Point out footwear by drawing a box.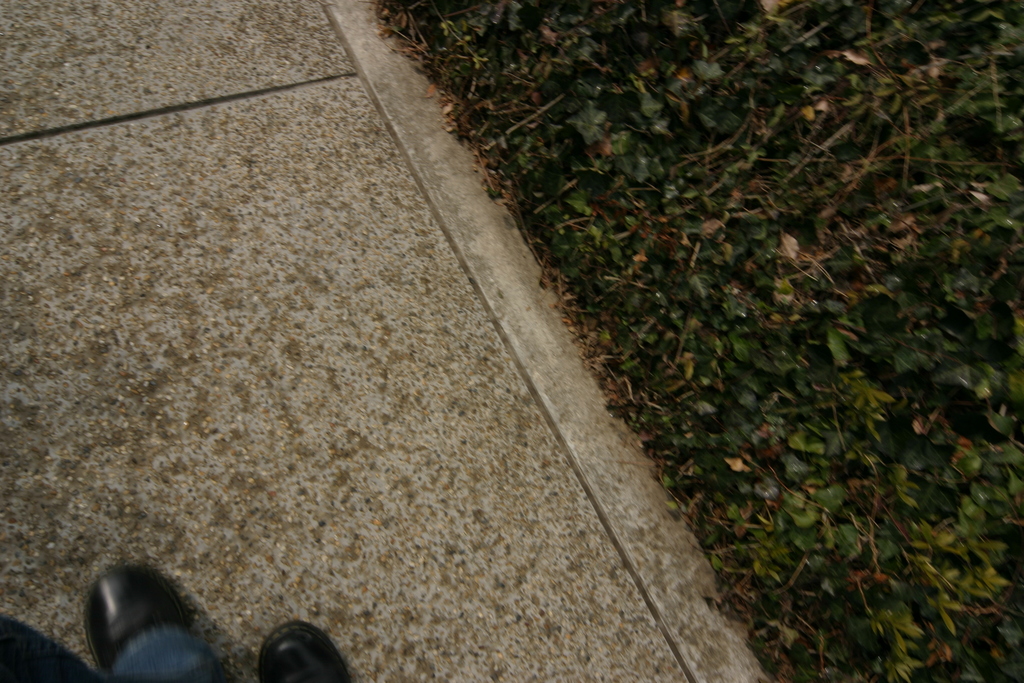
(249, 617, 353, 682).
